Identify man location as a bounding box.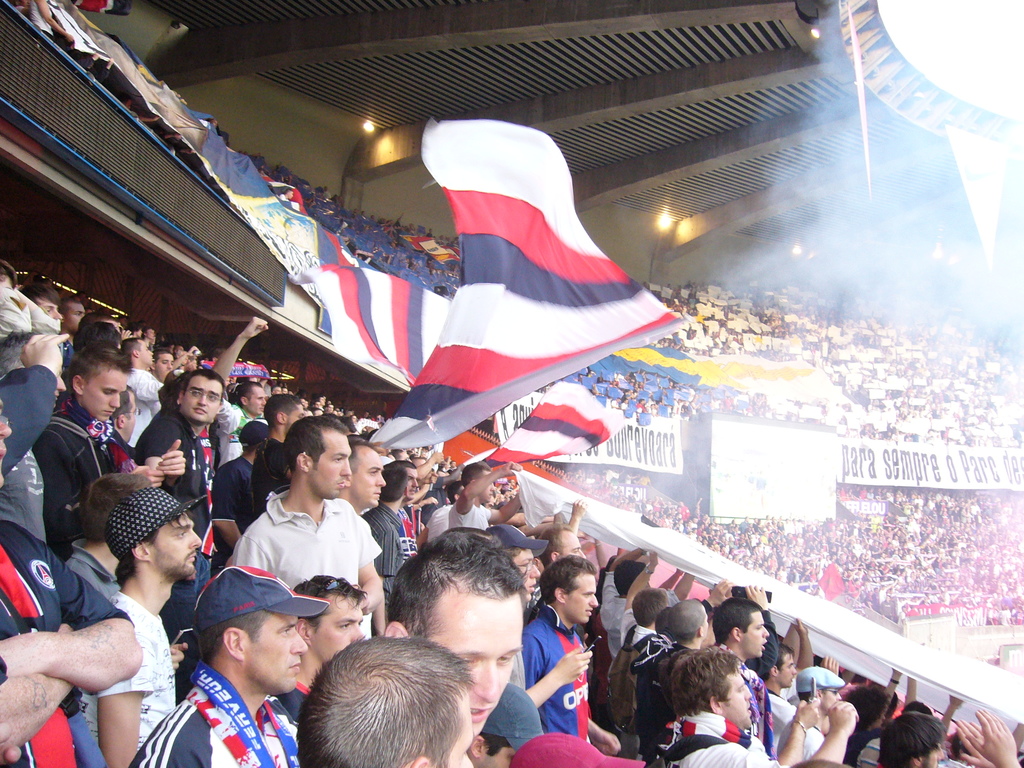
x1=77, y1=312, x2=123, y2=333.
